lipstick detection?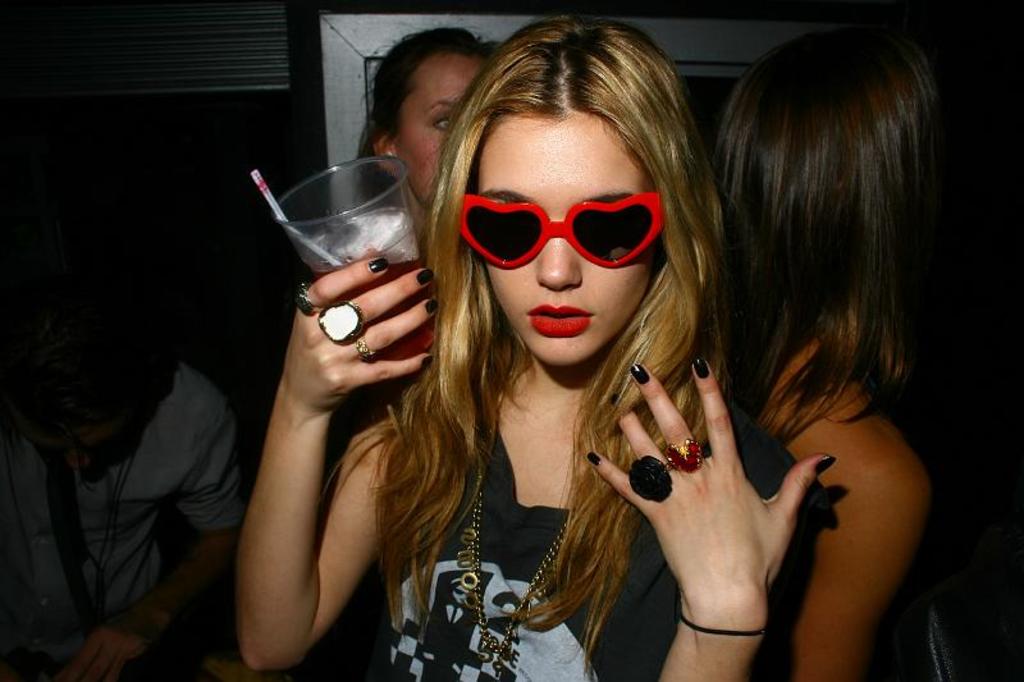
526,302,594,335
